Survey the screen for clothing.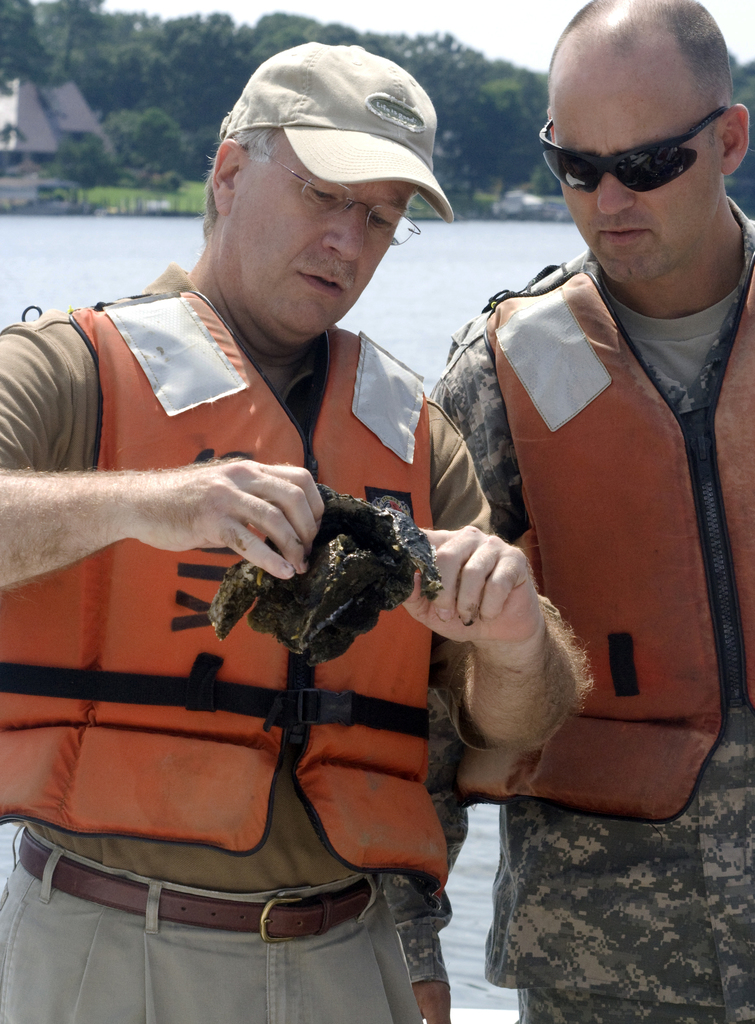
Survey found: region(383, 195, 754, 1023).
